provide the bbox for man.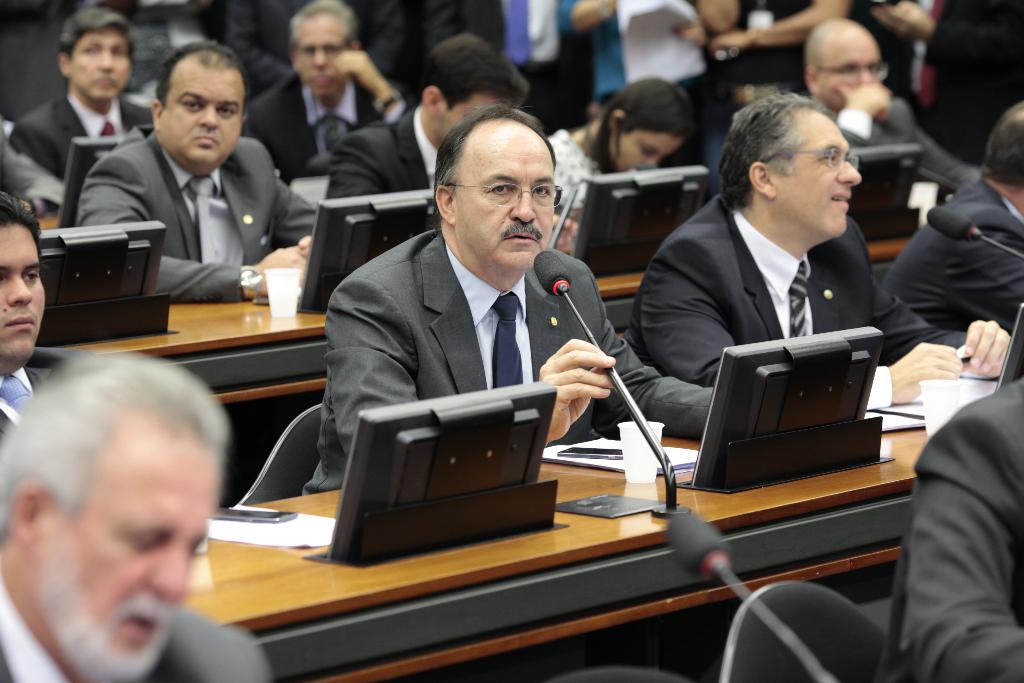
bbox=[881, 374, 1023, 682].
